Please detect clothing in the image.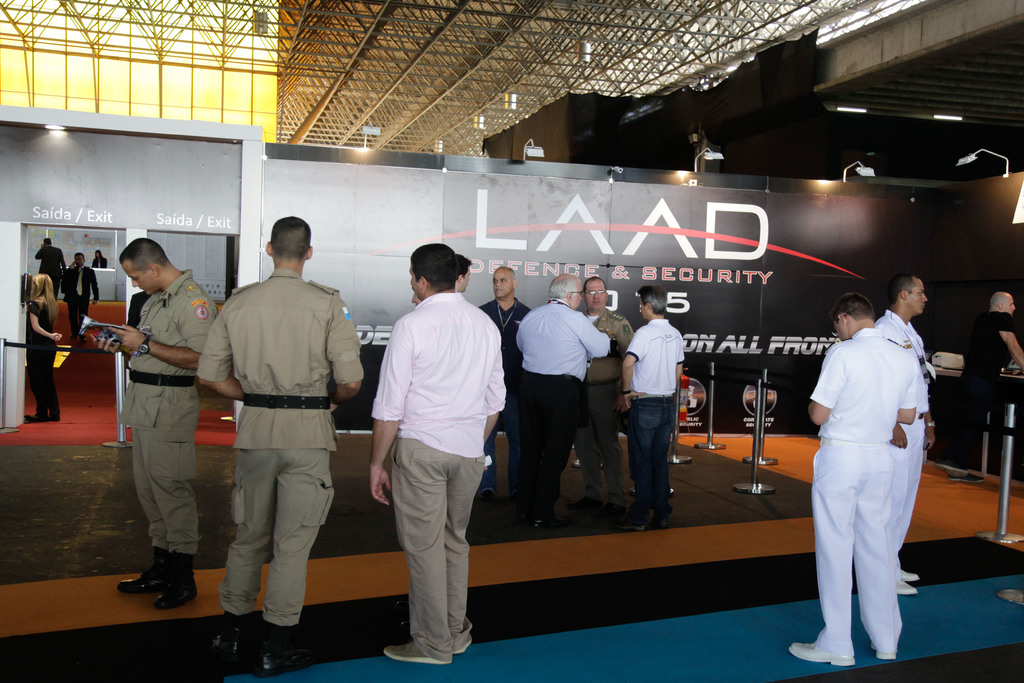
box=[193, 262, 366, 625].
